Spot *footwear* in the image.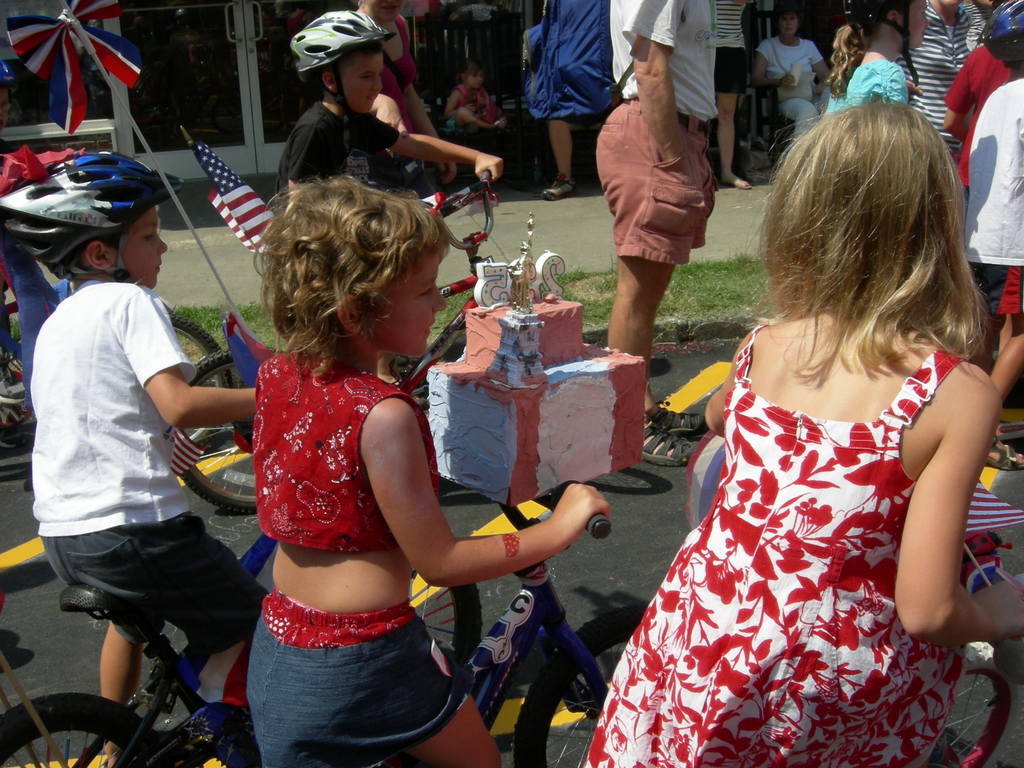
*footwear* found at {"x1": 648, "y1": 399, "x2": 705, "y2": 437}.
